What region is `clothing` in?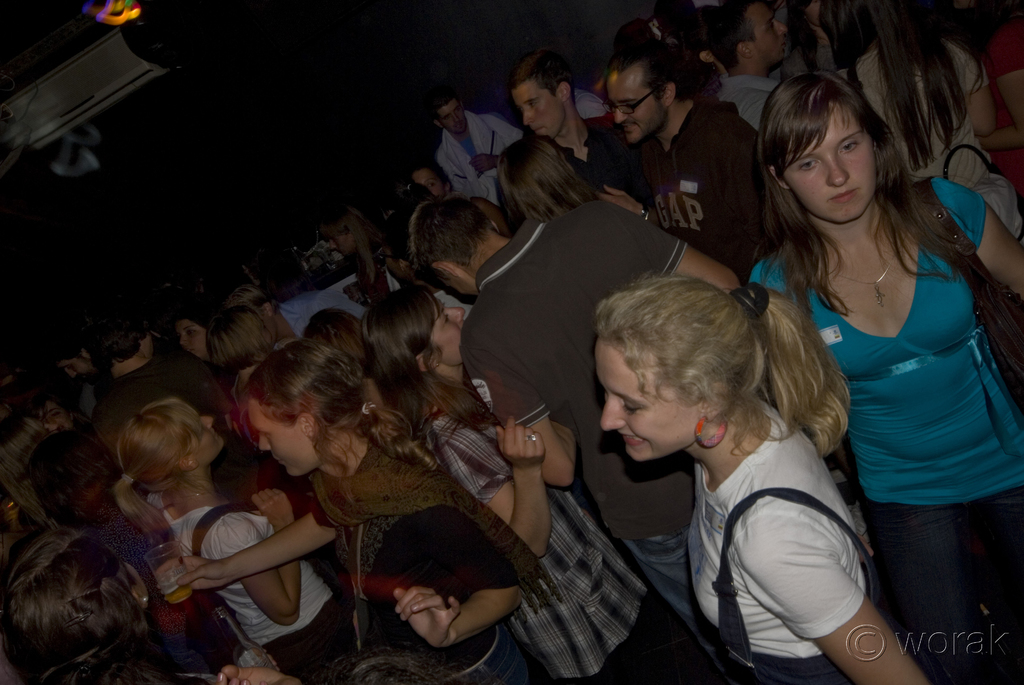
region(751, 178, 1023, 684).
